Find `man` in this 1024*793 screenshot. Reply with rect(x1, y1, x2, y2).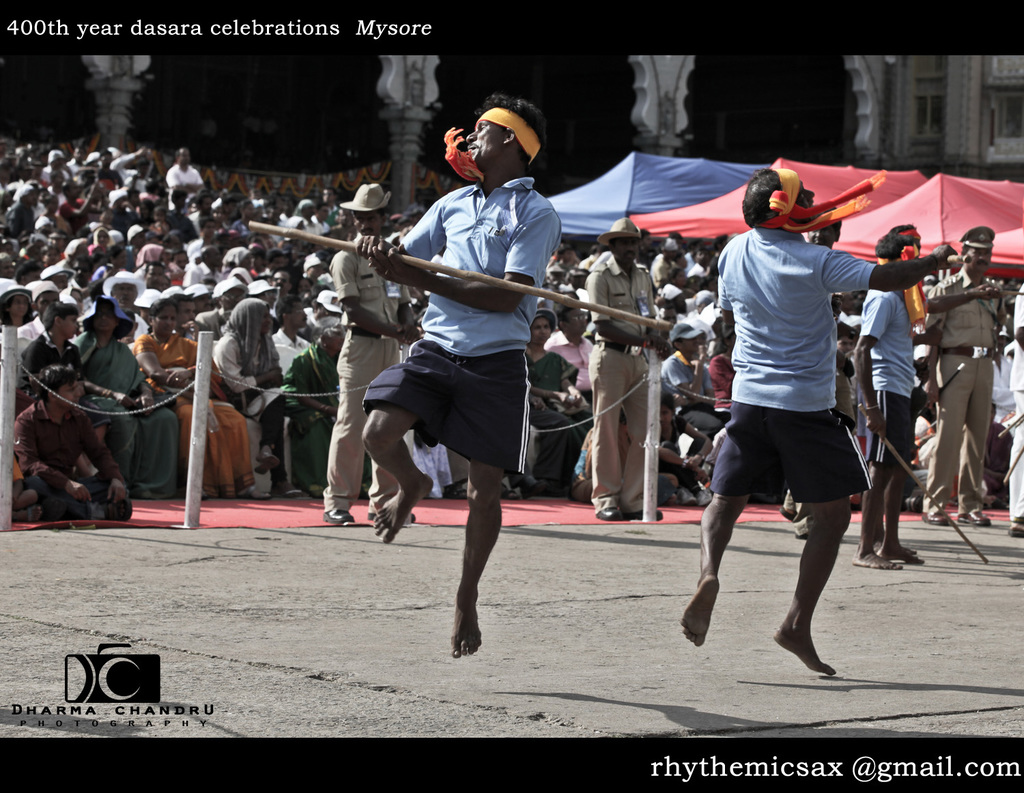
rect(585, 214, 678, 519).
